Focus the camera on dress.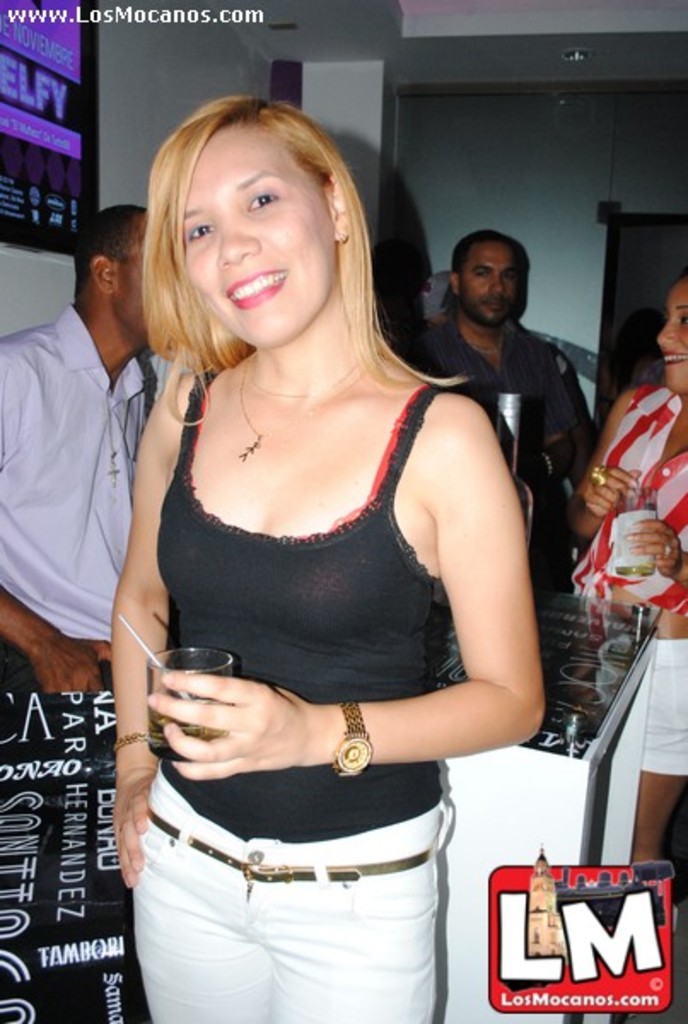
Focus region: pyautogui.locateOnScreen(147, 348, 495, 922).
